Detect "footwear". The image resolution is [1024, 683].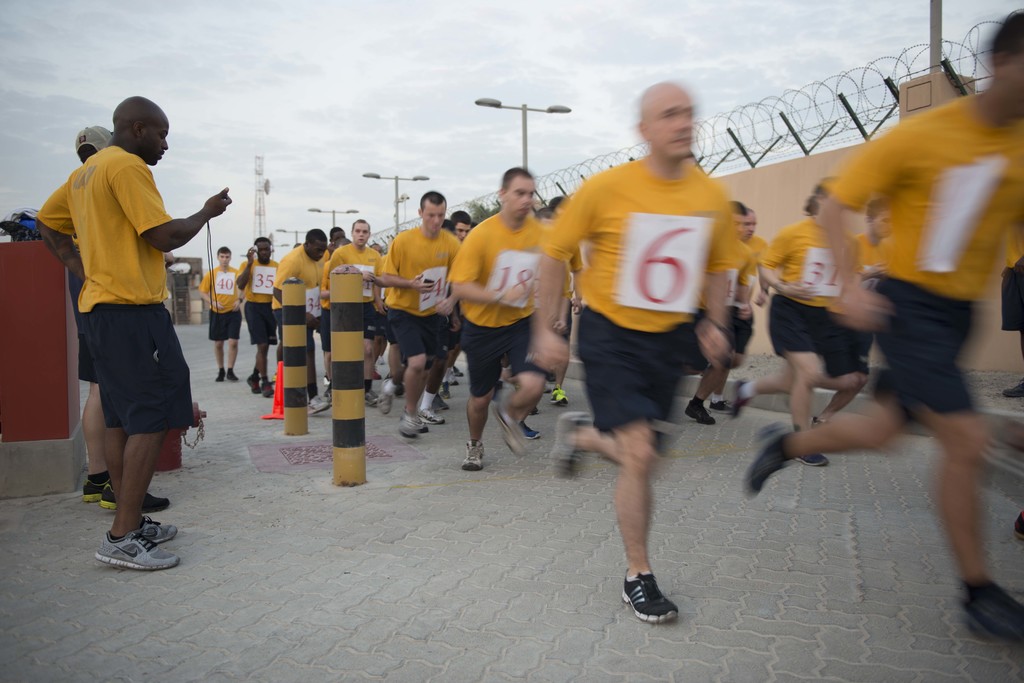
l=307, t=394, r=330, b=415.
